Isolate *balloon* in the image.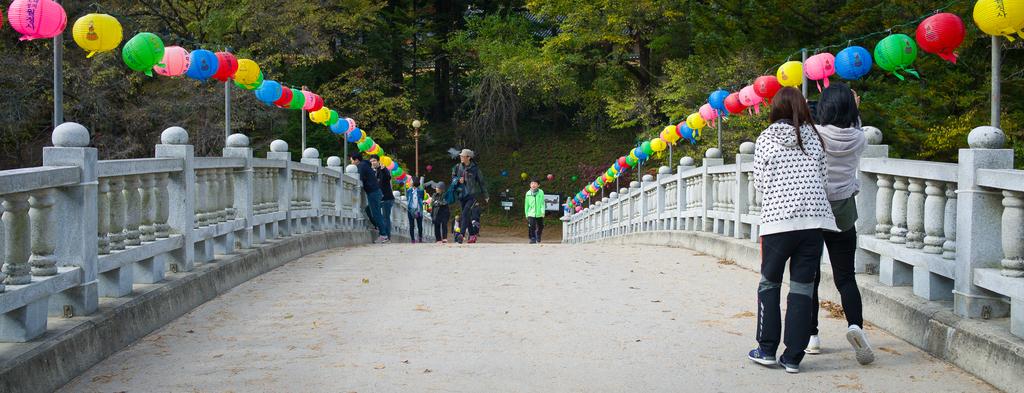
Isolated region: locate(153, 46, 192, 79).
